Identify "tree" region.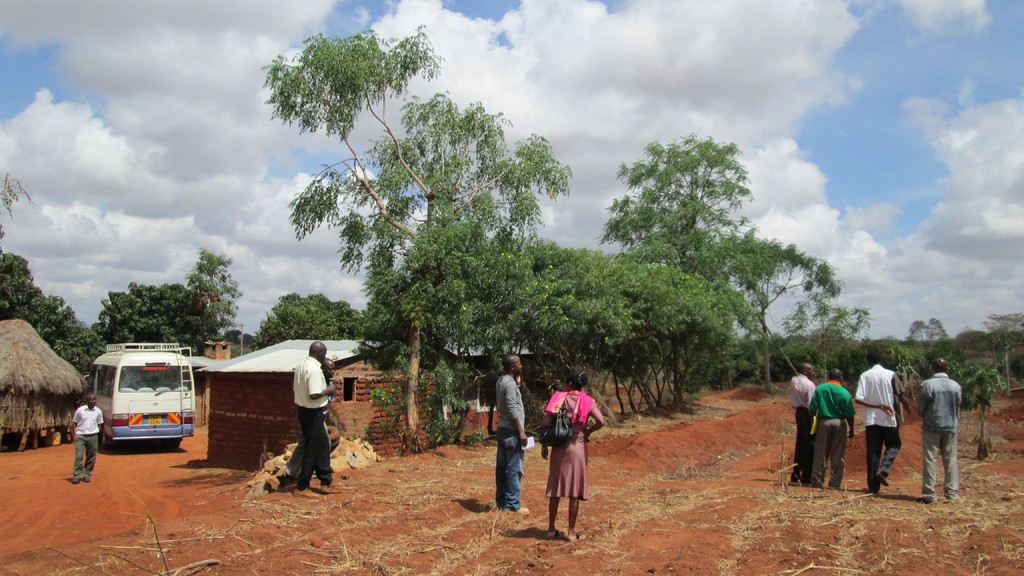
Region: bbox=(699, 272, 765, 404).
